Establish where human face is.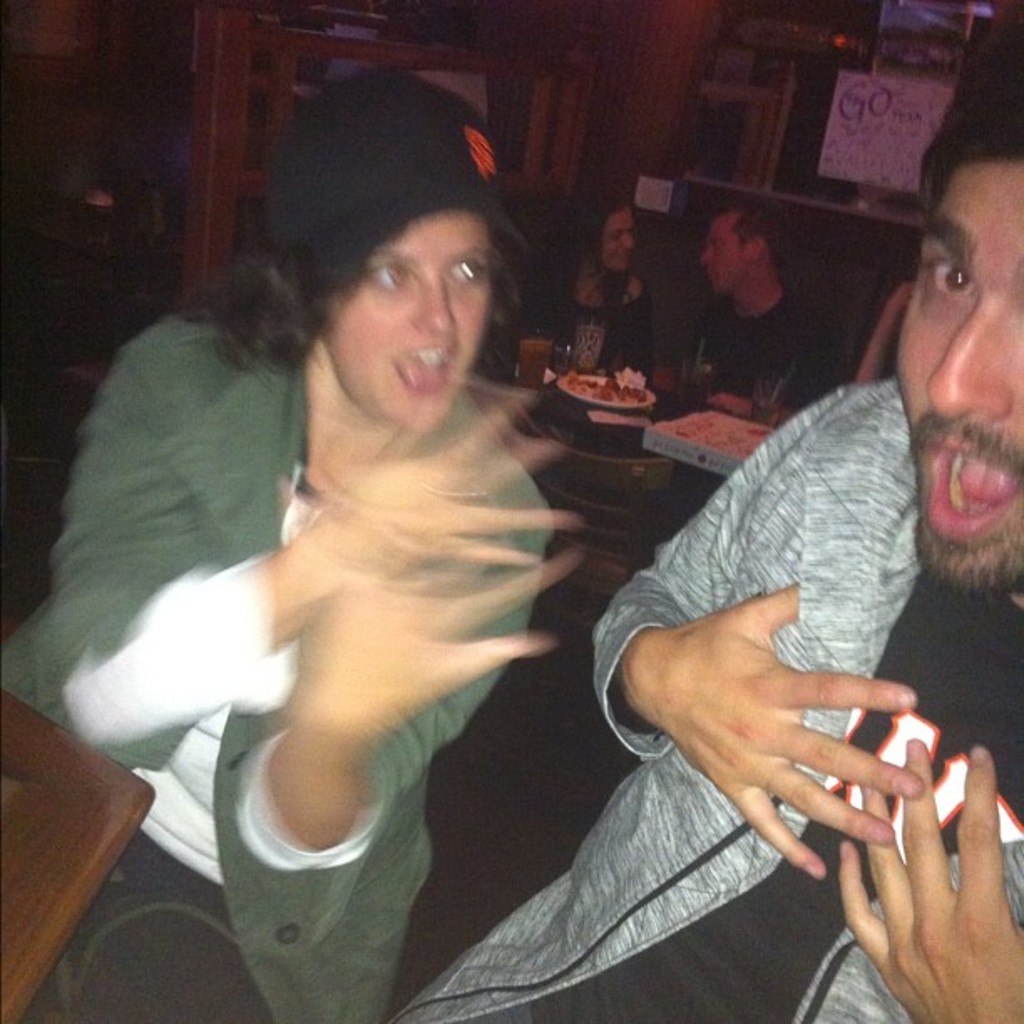
Established at (604,206,632,273).
